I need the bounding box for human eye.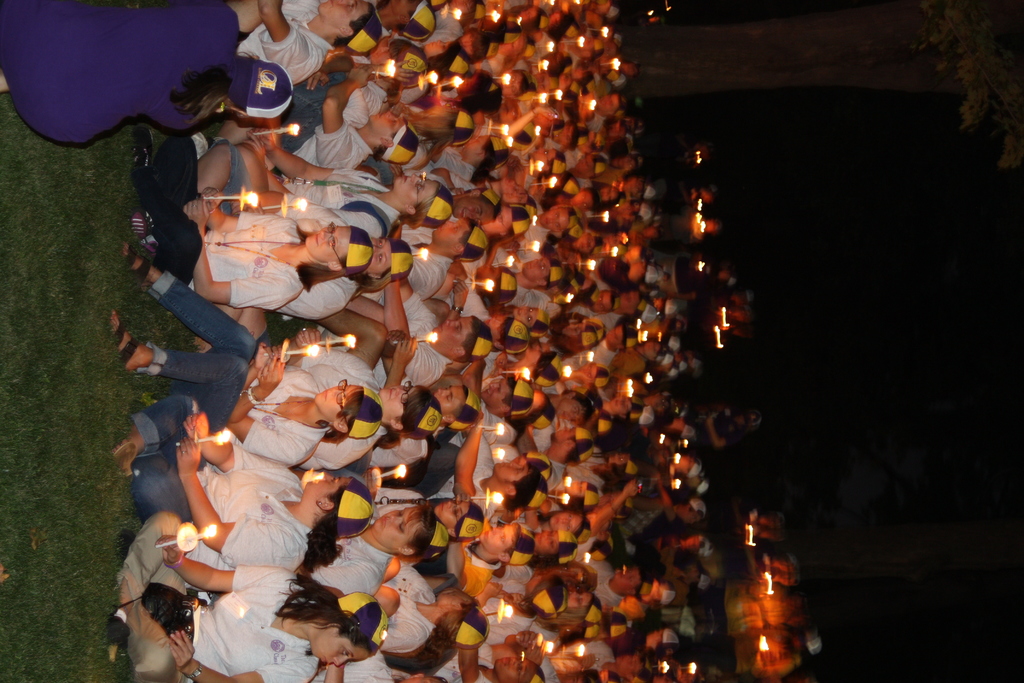
Here it is: (left=402, top=397, right=407, bottom=406).
